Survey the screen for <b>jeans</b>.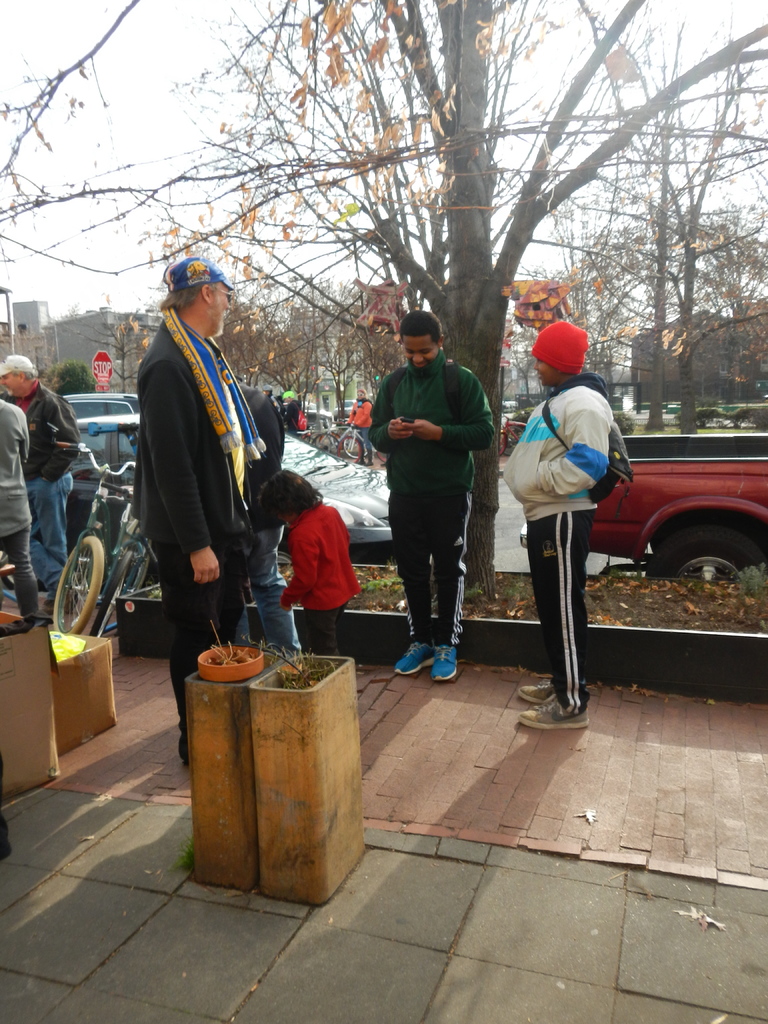
Survey found: <region>22, 473, 72, 594</region>.
